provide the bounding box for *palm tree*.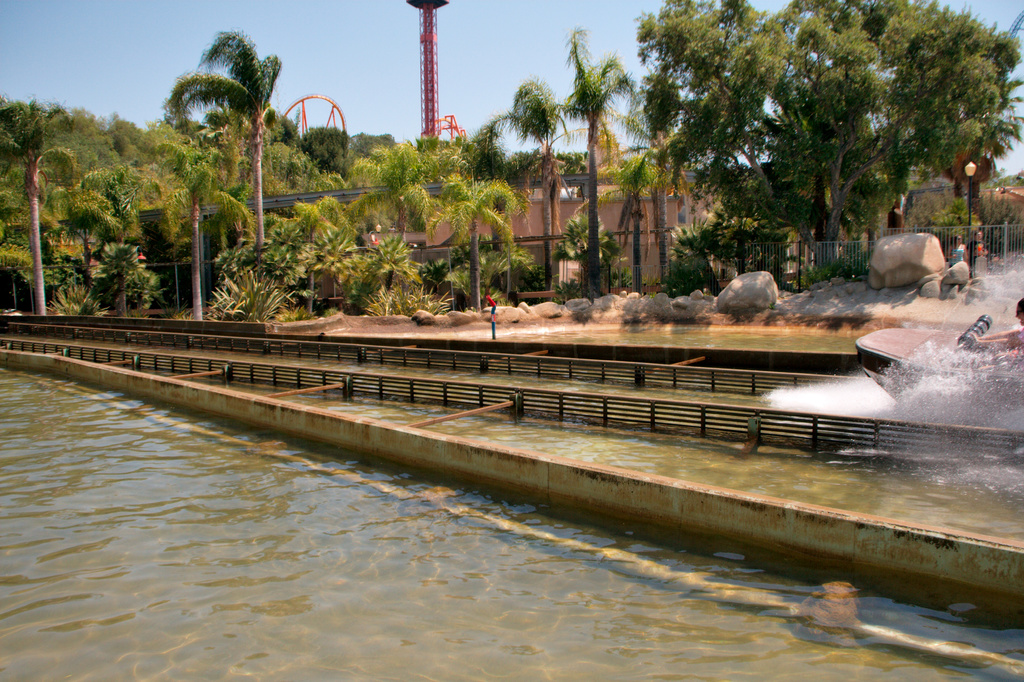
<bbox>346, 124, 442, 279</bbox>.
